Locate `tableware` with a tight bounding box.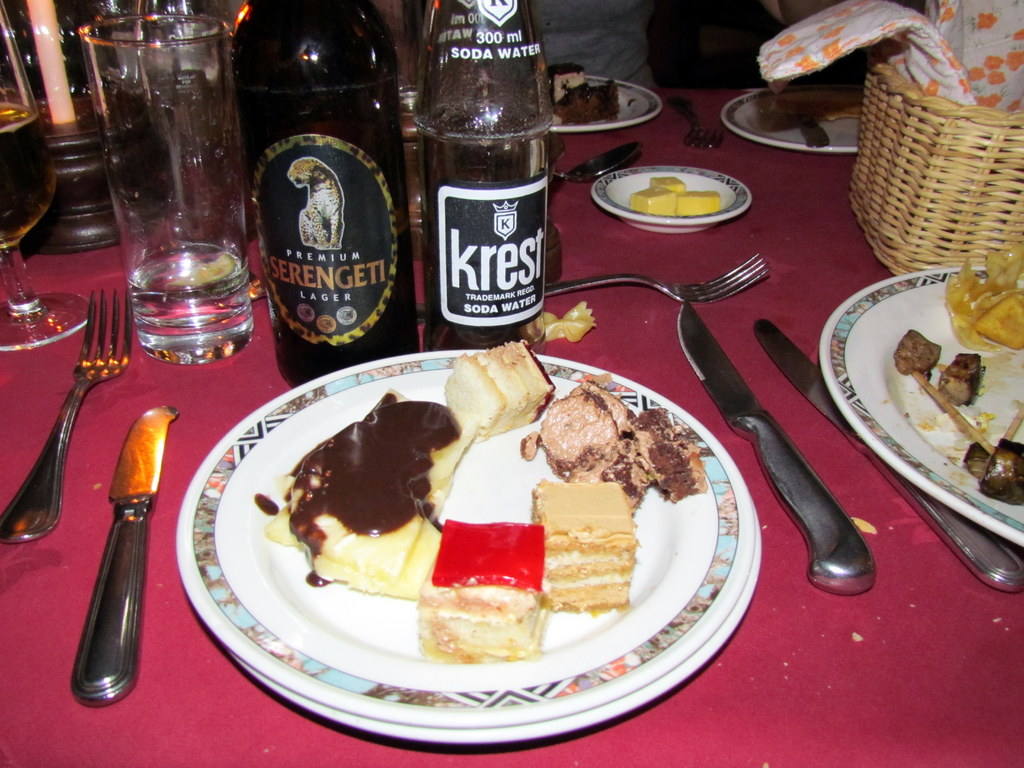
[x1=674, y1=299, x2=878, y2=594].
